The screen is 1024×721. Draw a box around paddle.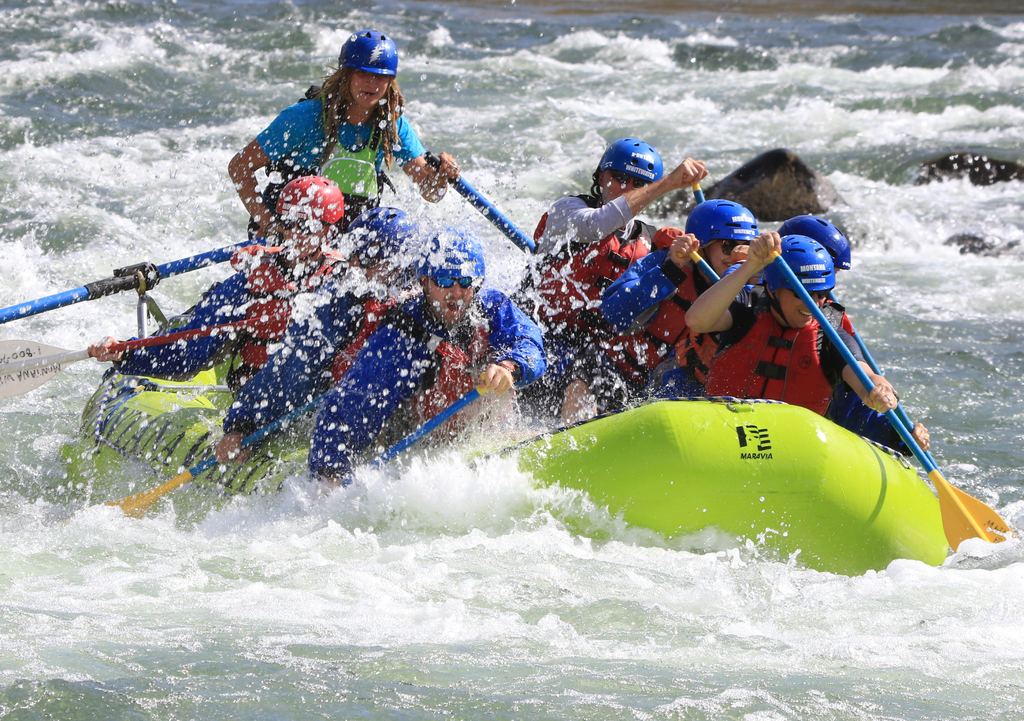
select_region(0, 239, 274, 324).
